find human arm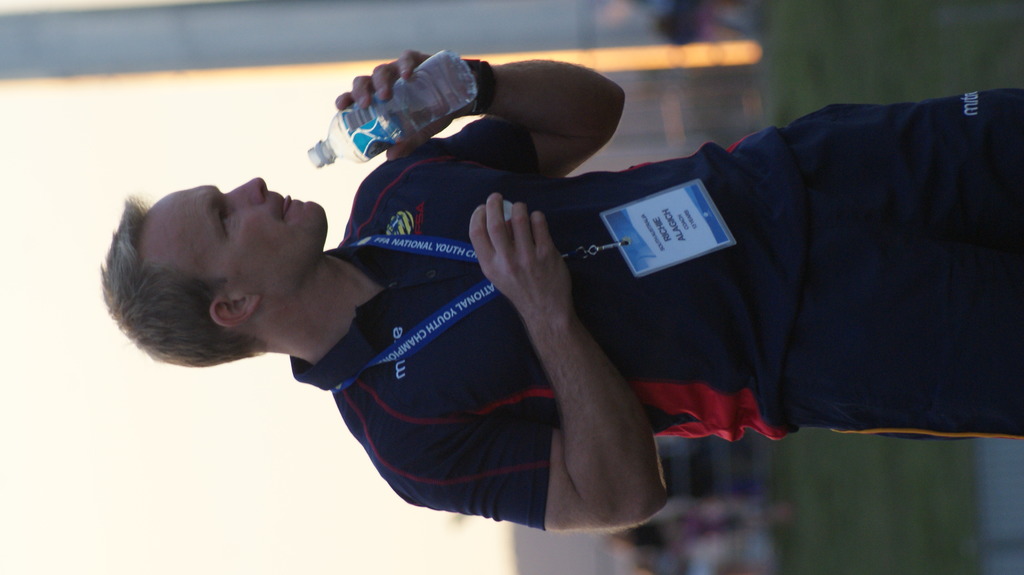
(left=371, top=198, right=641, bottom=530)
